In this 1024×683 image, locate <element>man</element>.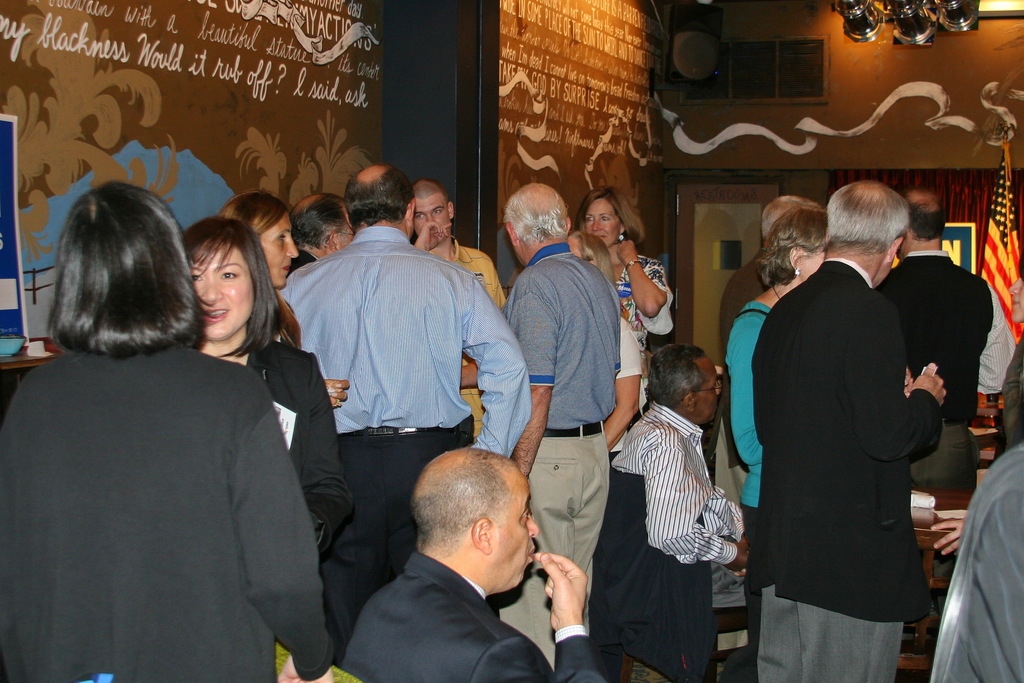
Bounding box: 752/179/947/682.
